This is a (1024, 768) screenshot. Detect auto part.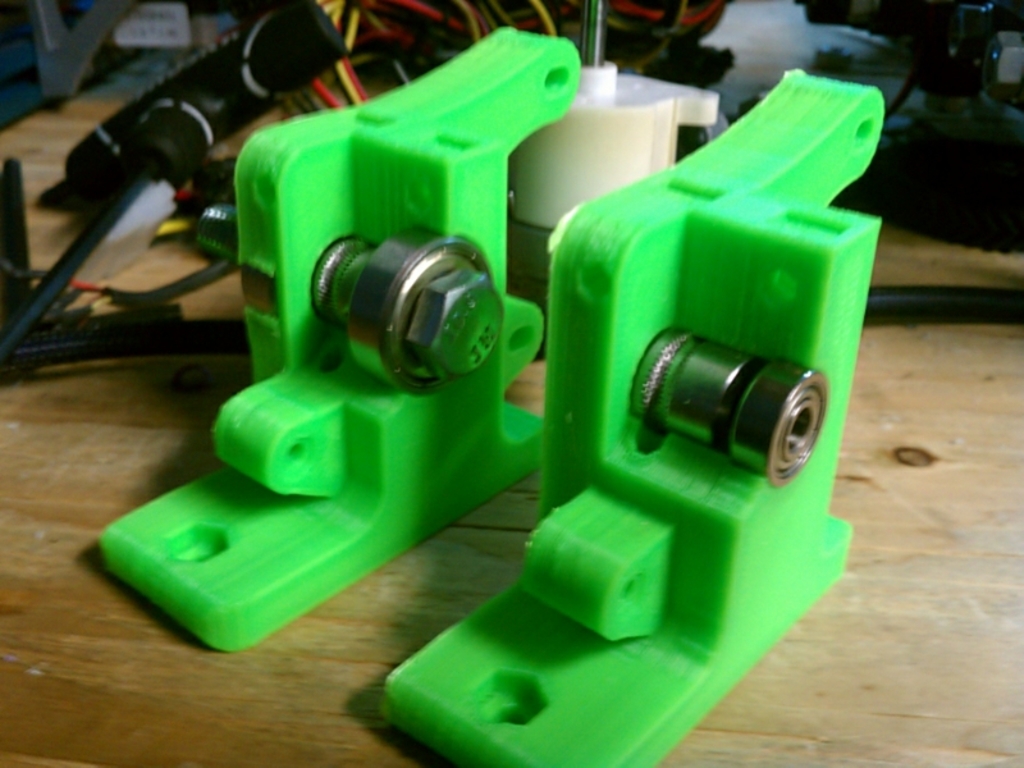
BBox(93, 26, 575, 657).
